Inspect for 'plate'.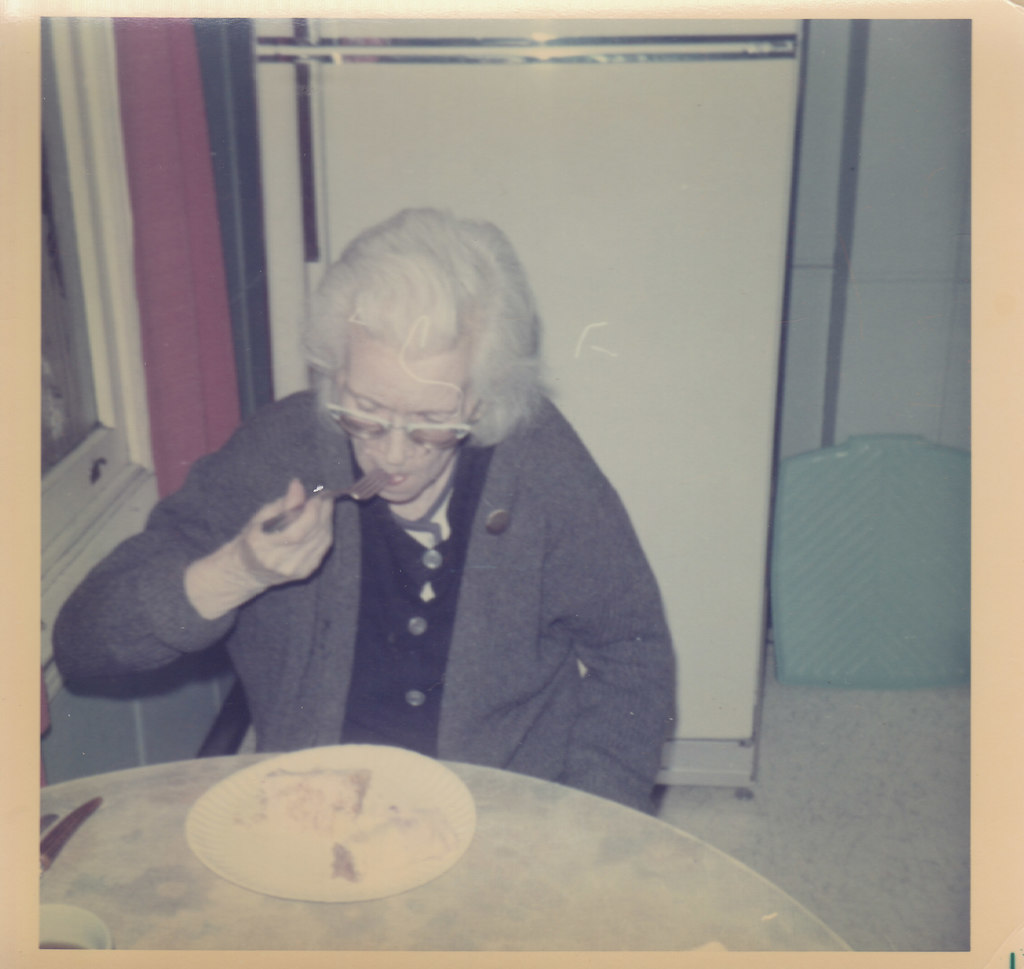
Inspection: rect(189, 742, 475, 904).
